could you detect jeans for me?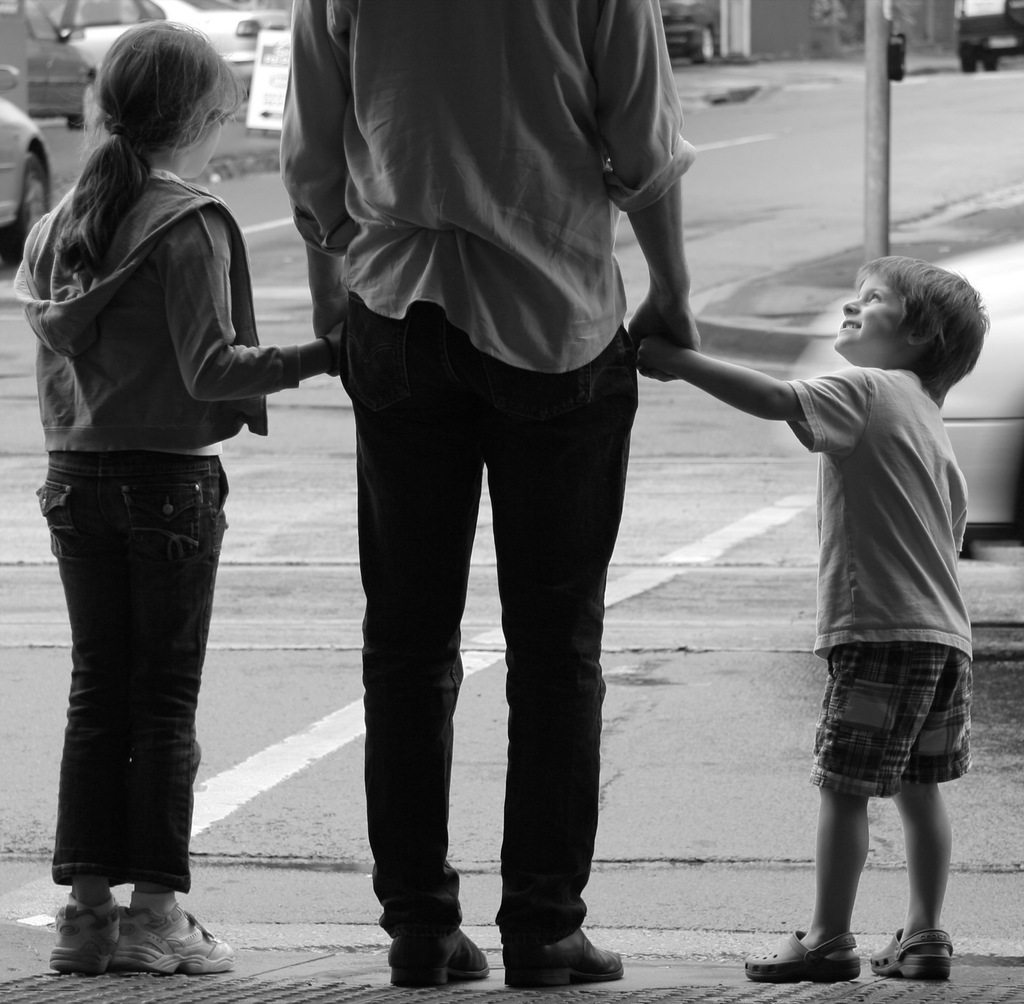
Detection result: Rect(45, 454, 237, 937).
